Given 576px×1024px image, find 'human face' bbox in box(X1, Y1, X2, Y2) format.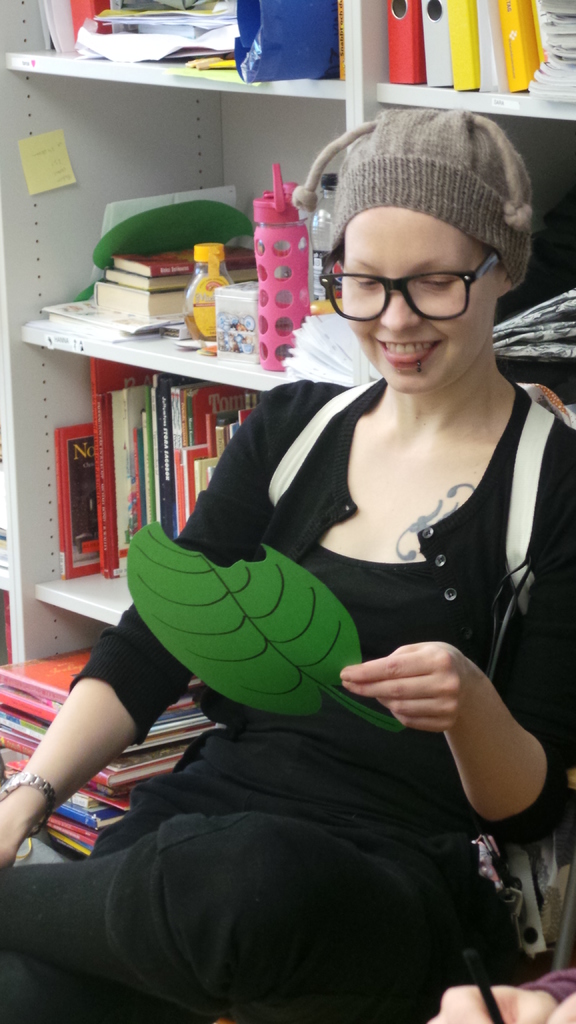
box(345, 205, 492, 396).
